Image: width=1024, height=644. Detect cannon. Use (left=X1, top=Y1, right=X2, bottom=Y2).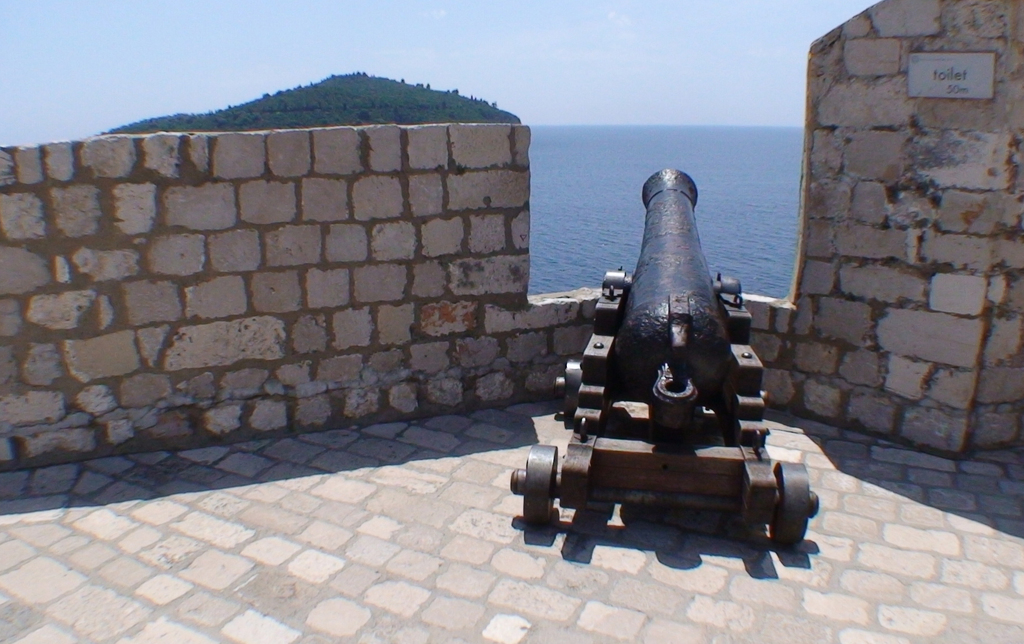
(left=509, top=166, right=823, bottom=543).
